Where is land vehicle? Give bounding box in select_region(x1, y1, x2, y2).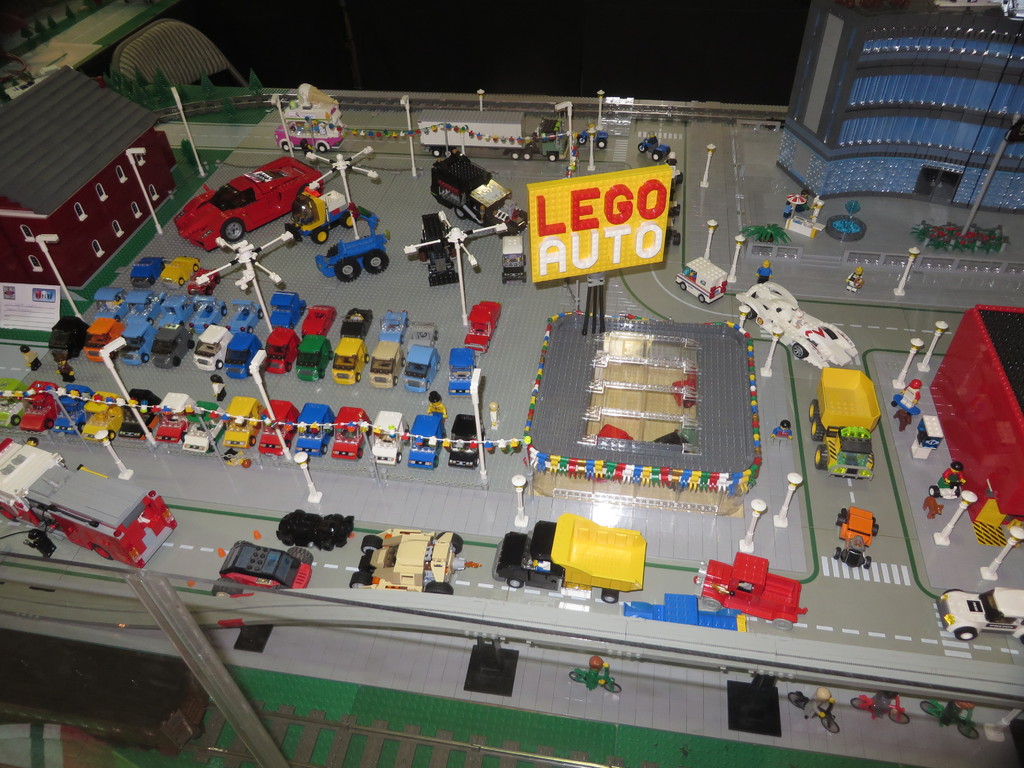
select_region(405, 344, 440, 392).
